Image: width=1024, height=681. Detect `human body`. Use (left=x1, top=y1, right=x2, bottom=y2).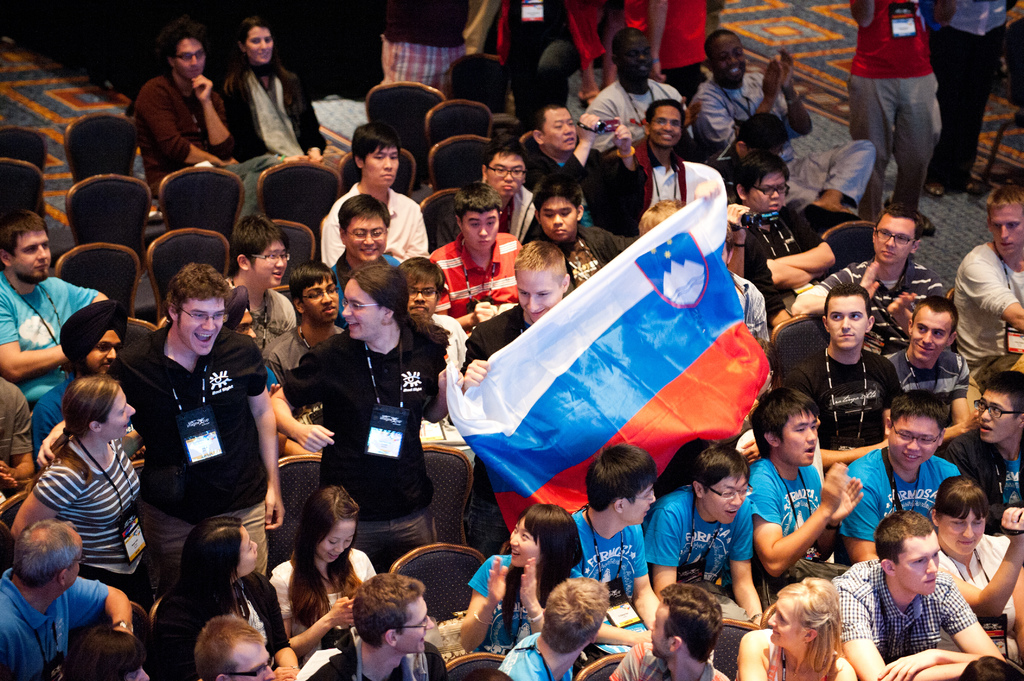
(left=475, top=246, right=565, bottom=355).
